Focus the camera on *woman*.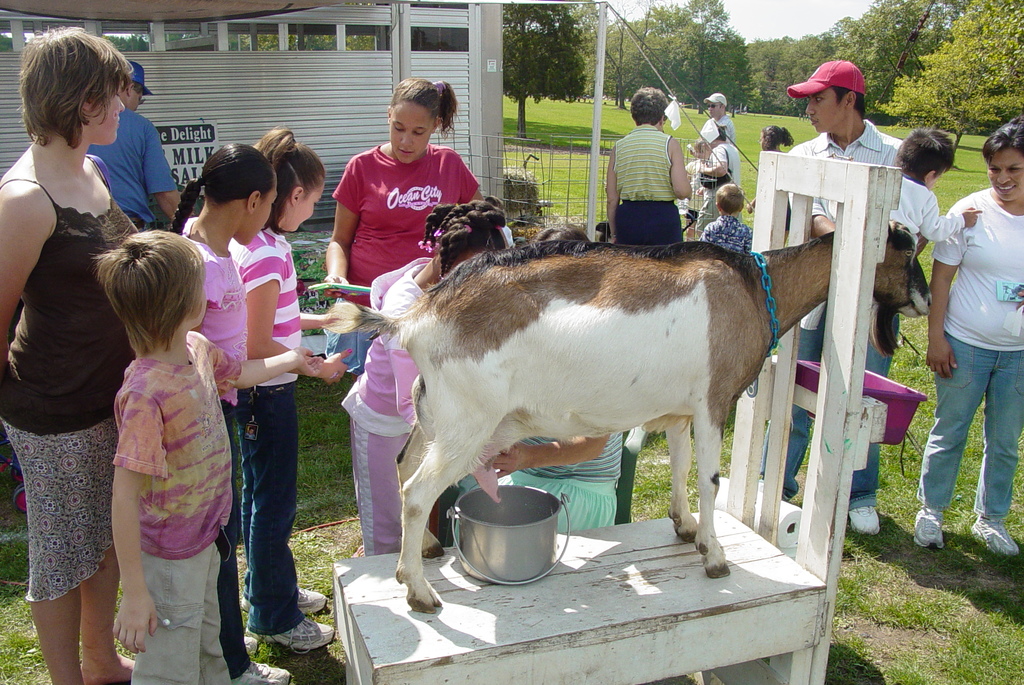
Focus region: (x1=909, y1=115, x2=1023, y2=566).
